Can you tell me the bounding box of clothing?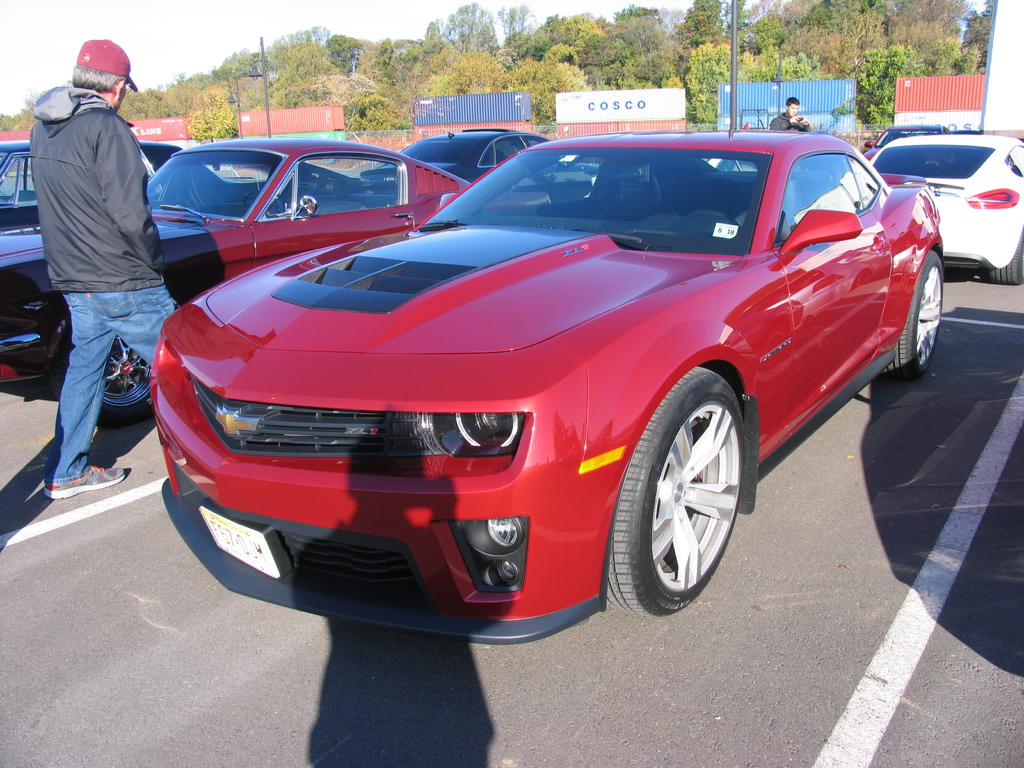
<bbox>38, 86, 180, 489</bbox>.
